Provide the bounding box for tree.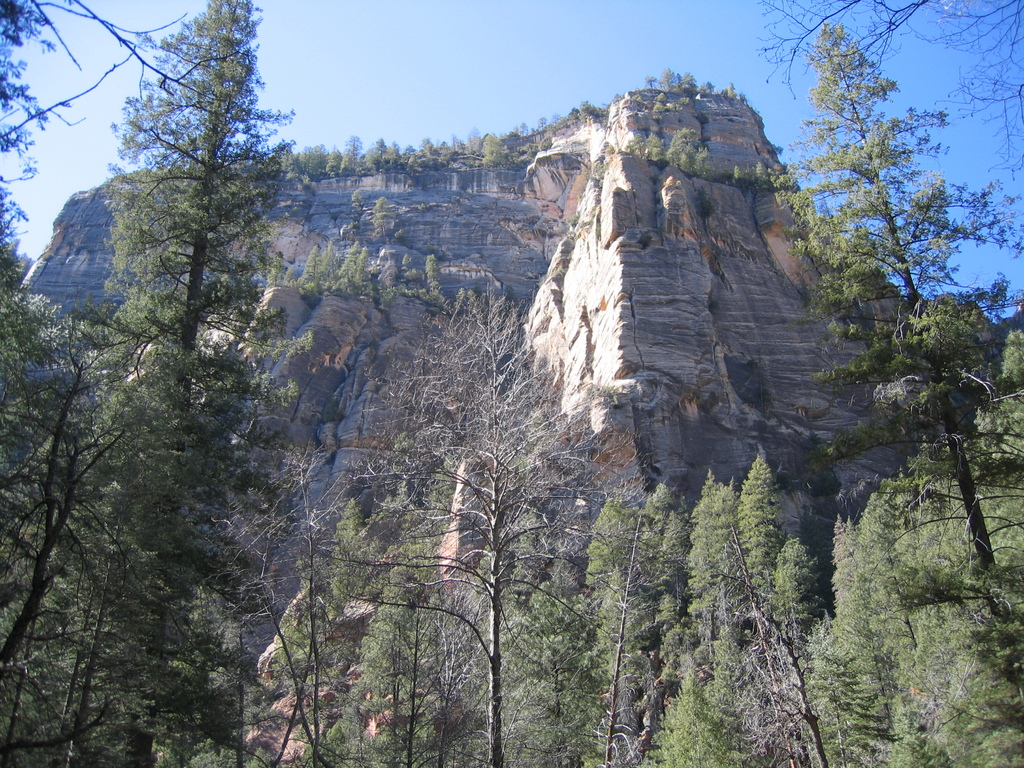
305,237,344,289.
